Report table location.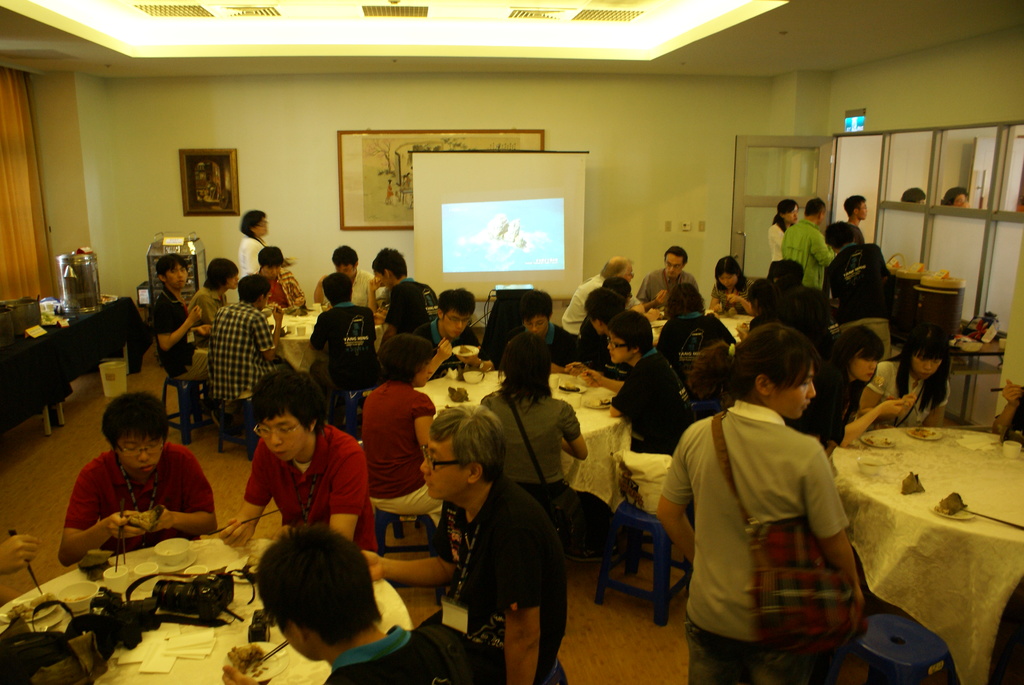
Report: (264, 310, 387, 377).
